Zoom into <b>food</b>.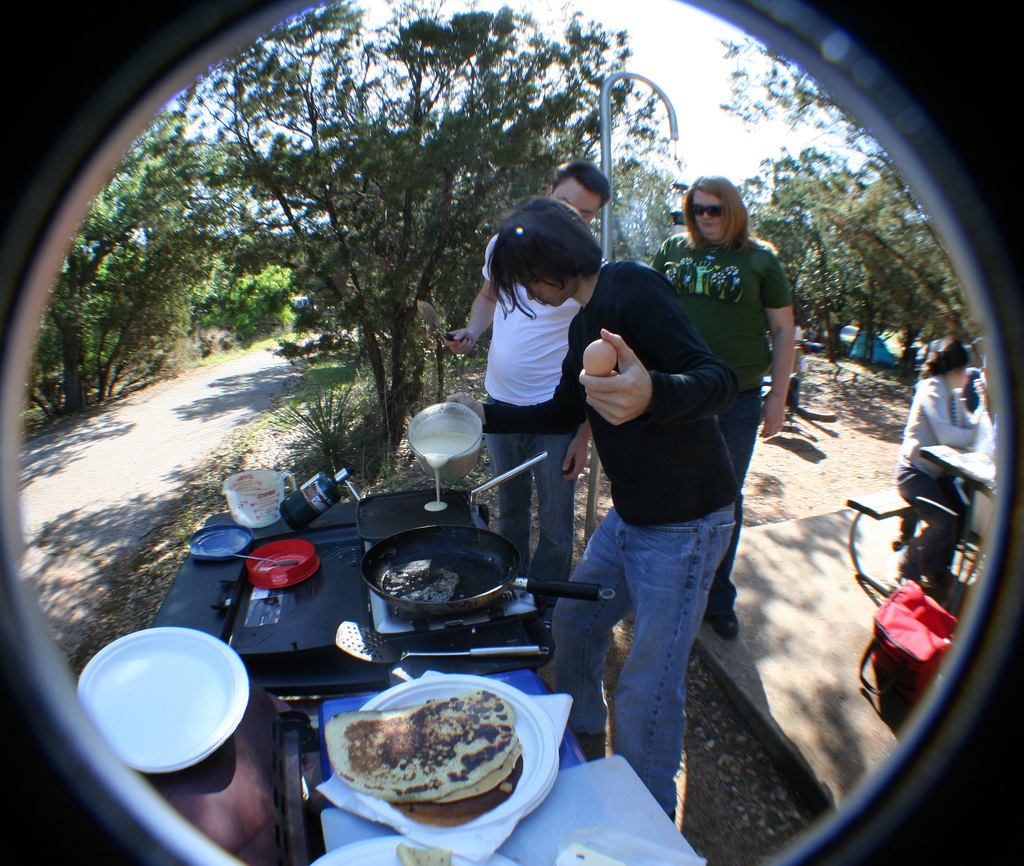
Zoom target: 387 840 458 865.
